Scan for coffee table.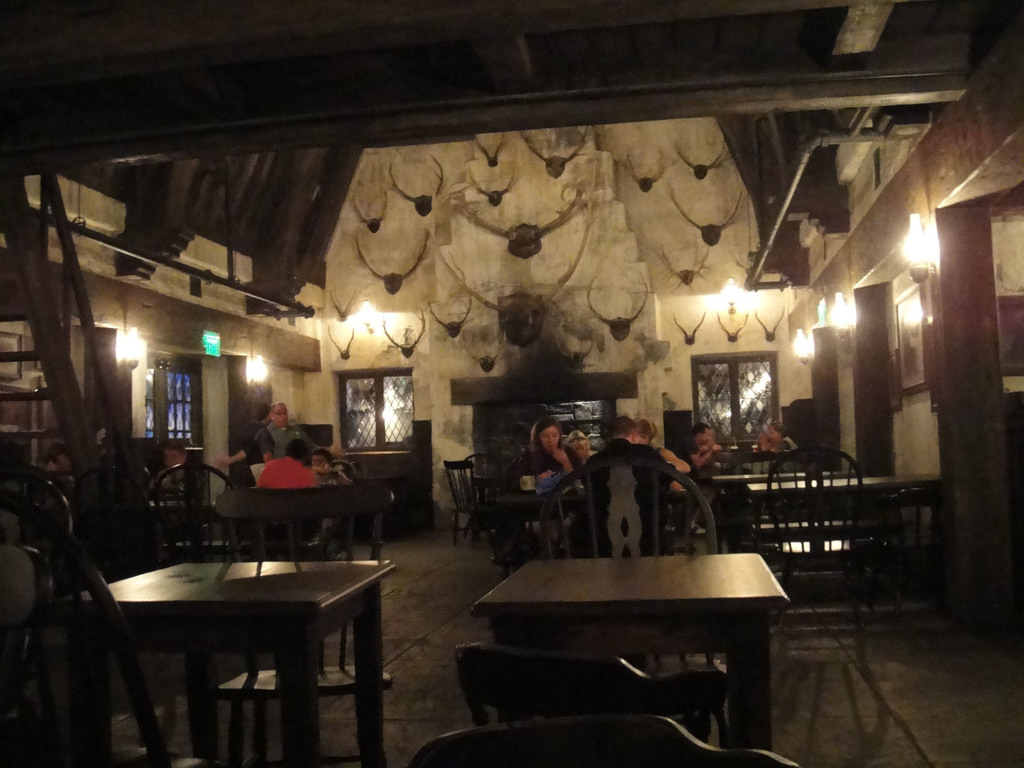
Scan result: [x1=65, y1=558, x2=396, y2=767].
